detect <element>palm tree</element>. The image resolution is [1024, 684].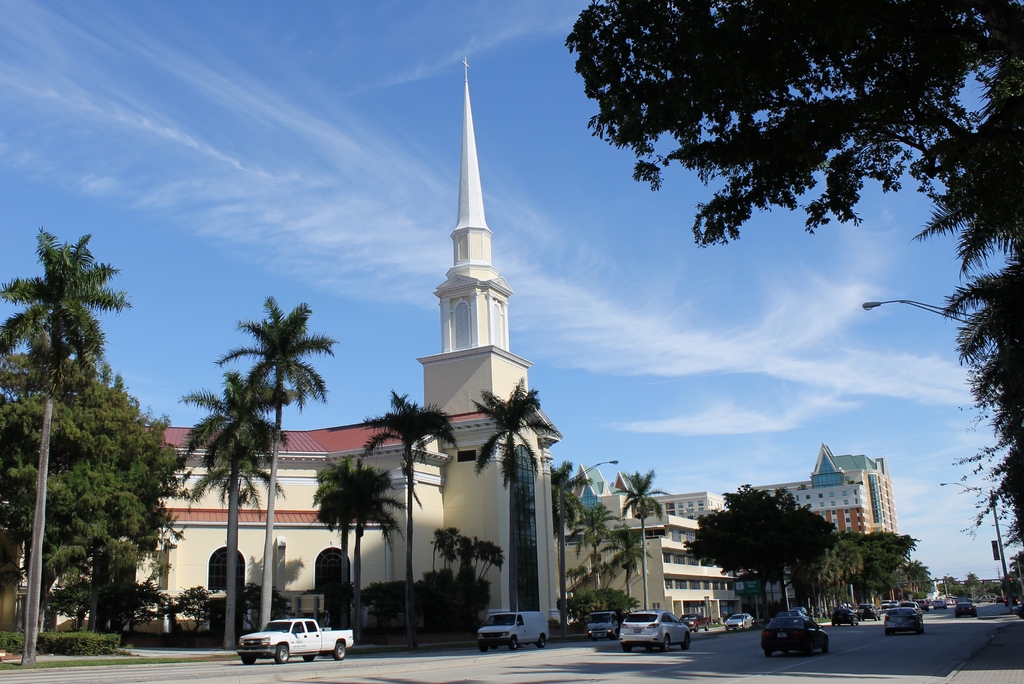
0,233,129,663.
